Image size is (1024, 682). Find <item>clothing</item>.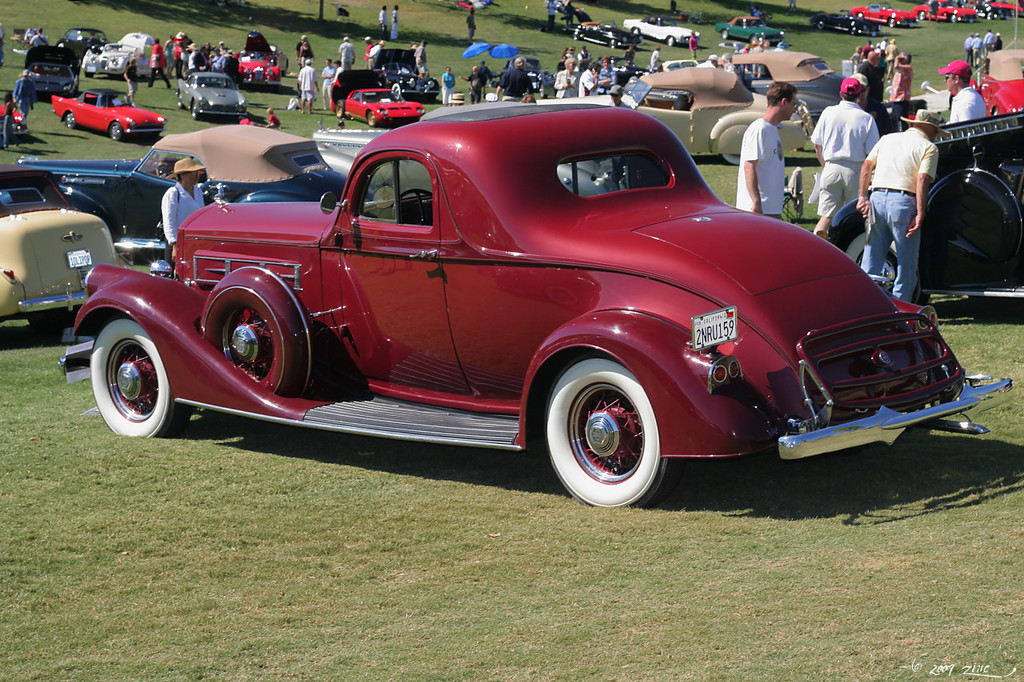
<box>883,44,898,62</box>.
